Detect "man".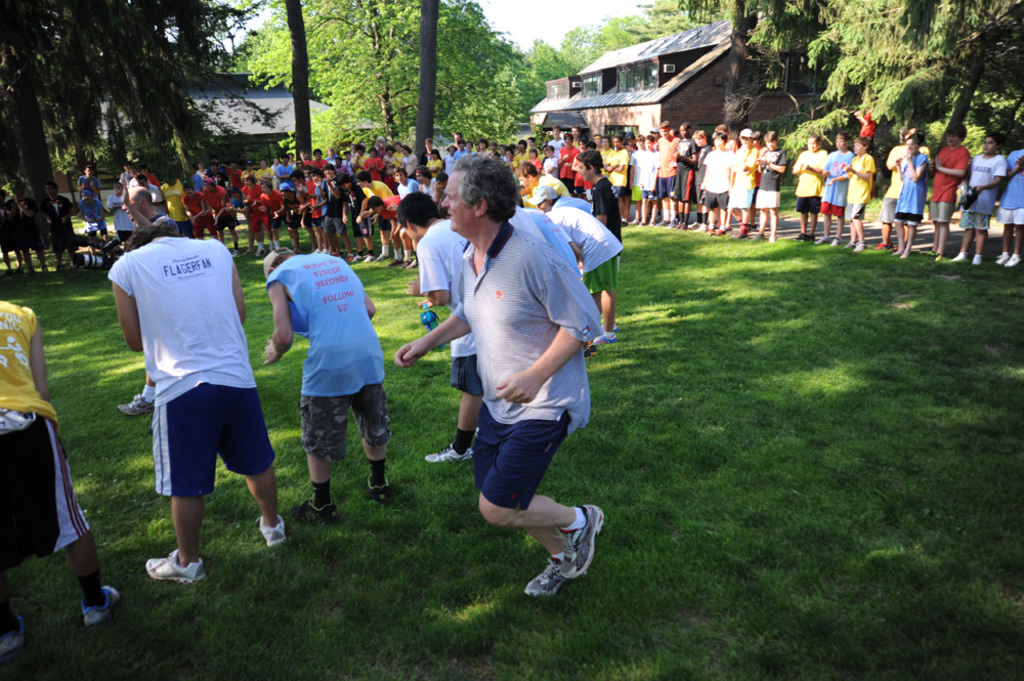
Detected at bbox=[393, 191, 482, 464].
